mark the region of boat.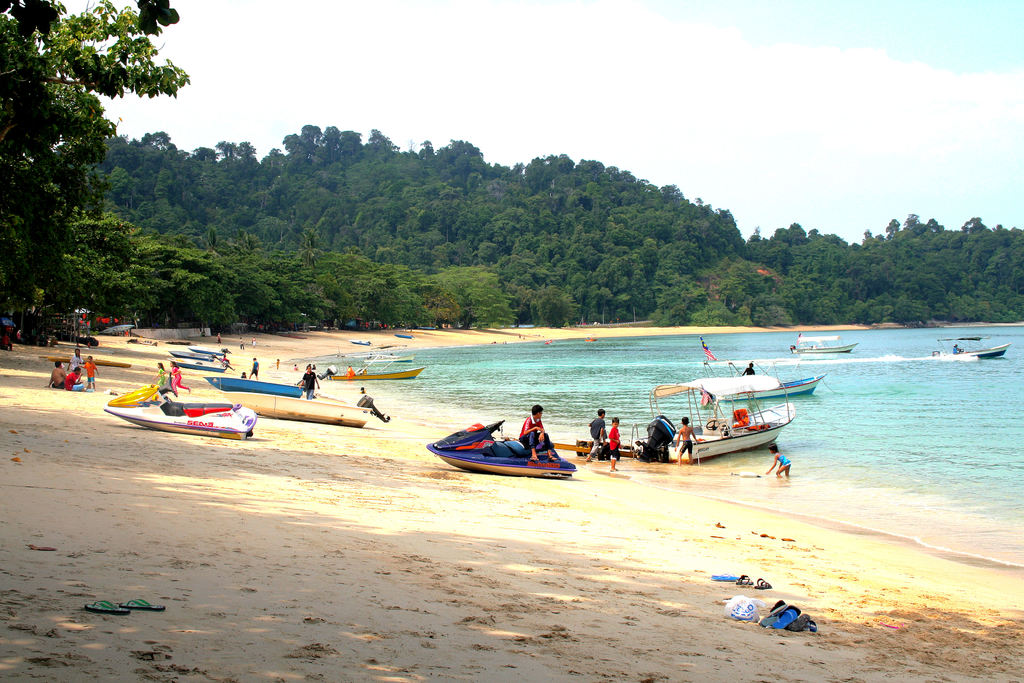
Region: crop(104, 381, 259, 440).
